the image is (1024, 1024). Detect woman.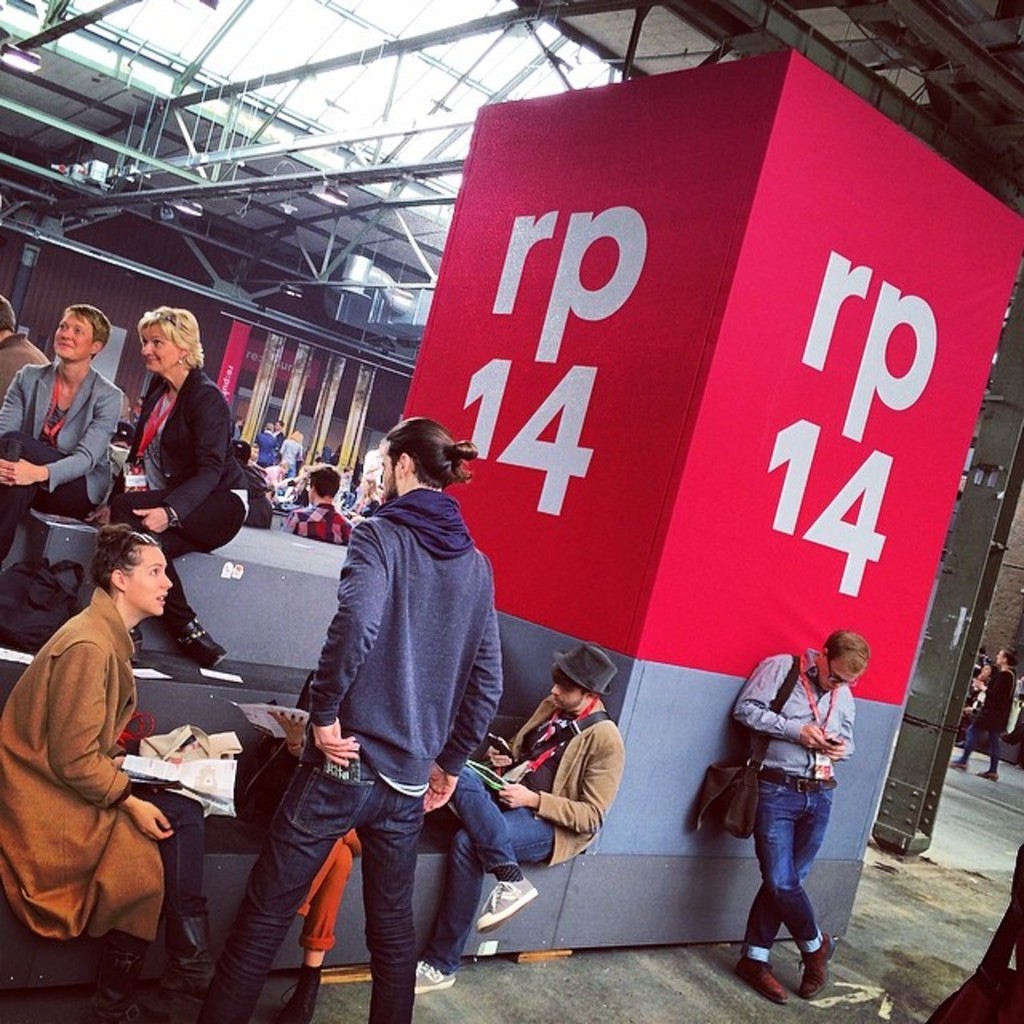
Detection: [0,302,123,570].
